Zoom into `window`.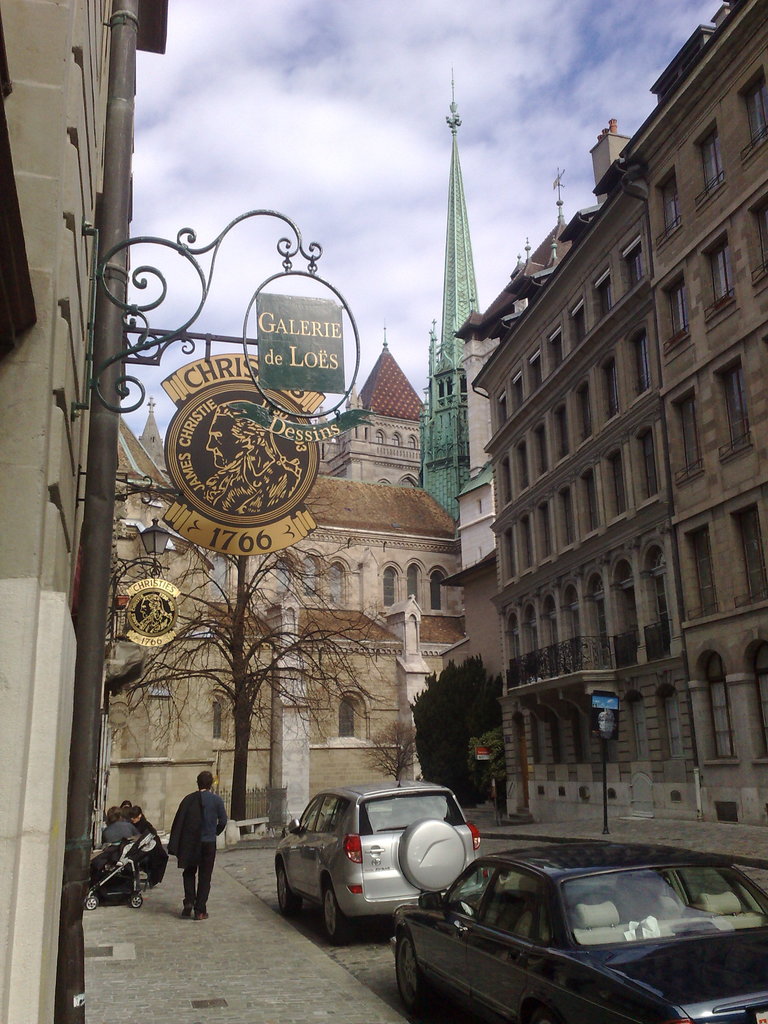
Zoom target: <box>558,288,589,342</box>.
